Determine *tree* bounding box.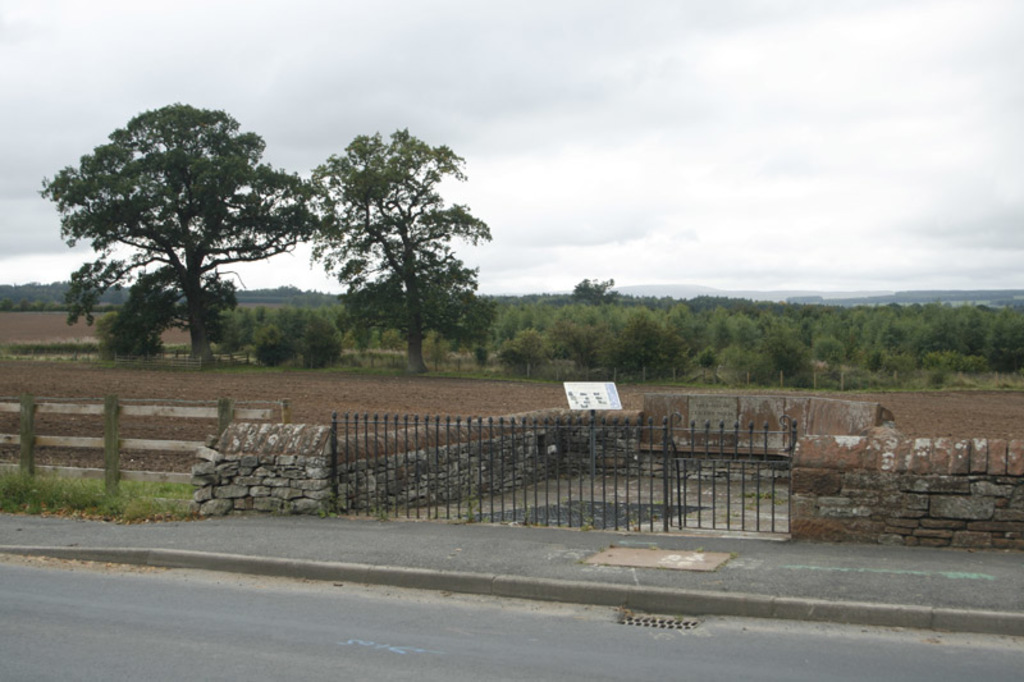
Determined: x1=26 y1=104 x2=321 y2=375.
